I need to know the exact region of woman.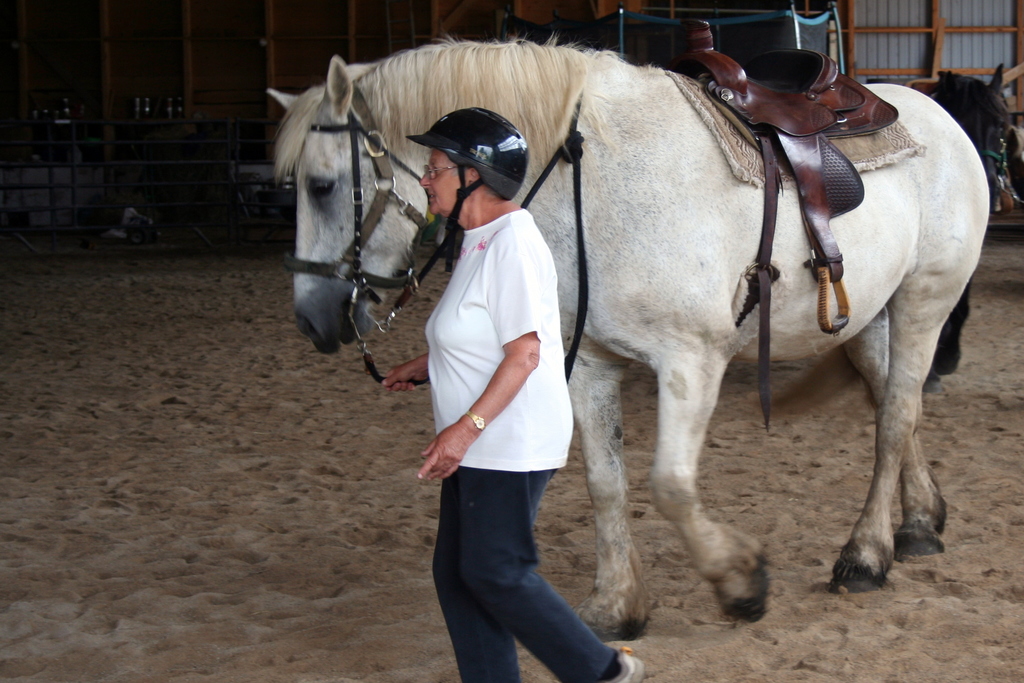
Region: (403,76,607,682).
